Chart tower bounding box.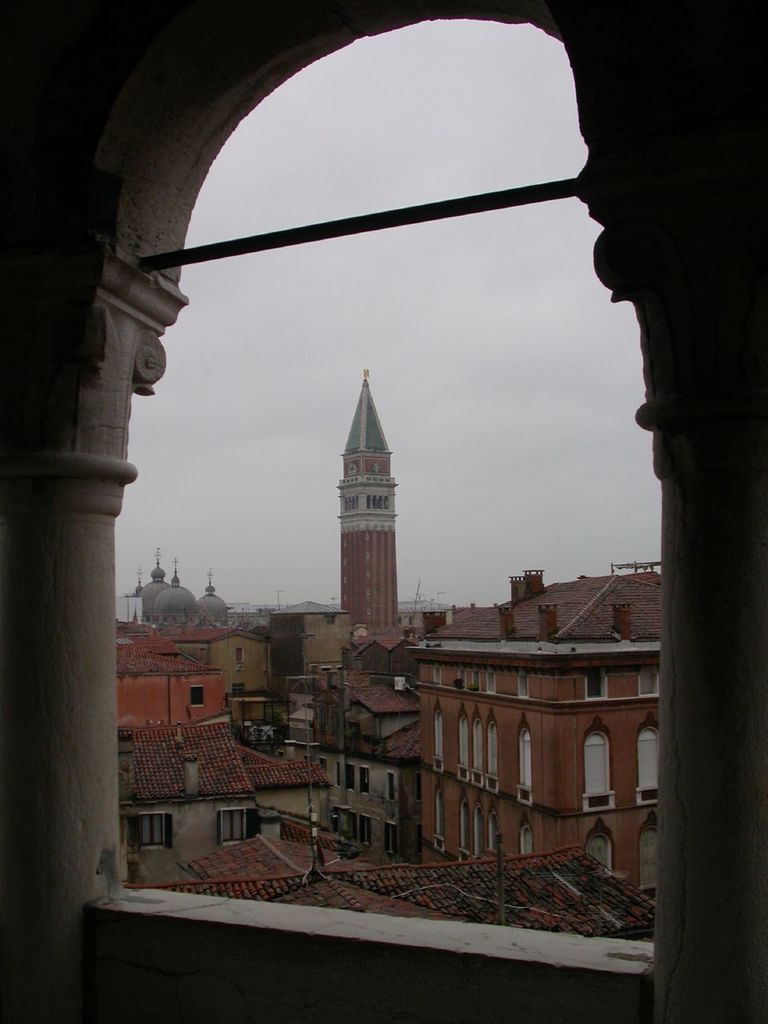
Charted: 316:339:423:622.
